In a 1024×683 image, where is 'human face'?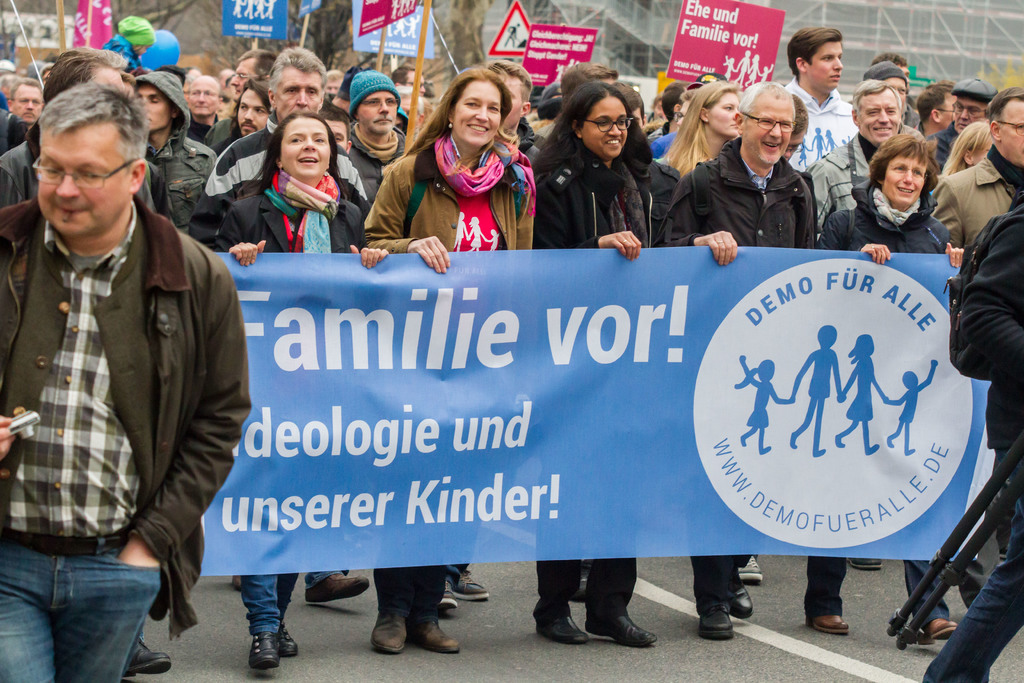
bbox(453, 79, 501, 147).
